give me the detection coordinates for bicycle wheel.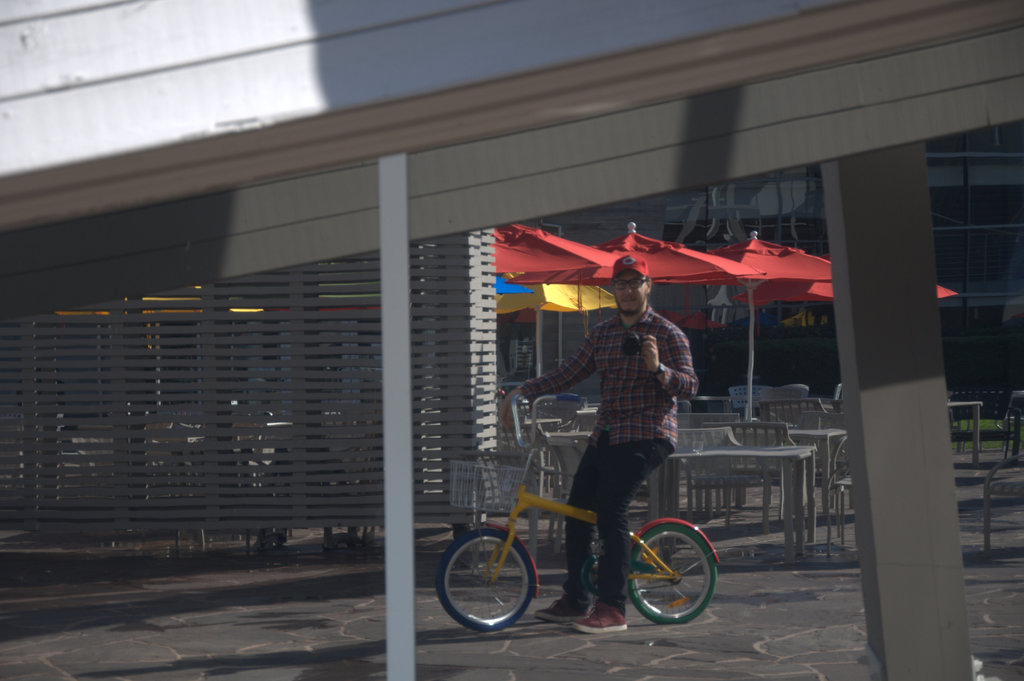
x1=620 y1=521 x2=712 y2=634.
